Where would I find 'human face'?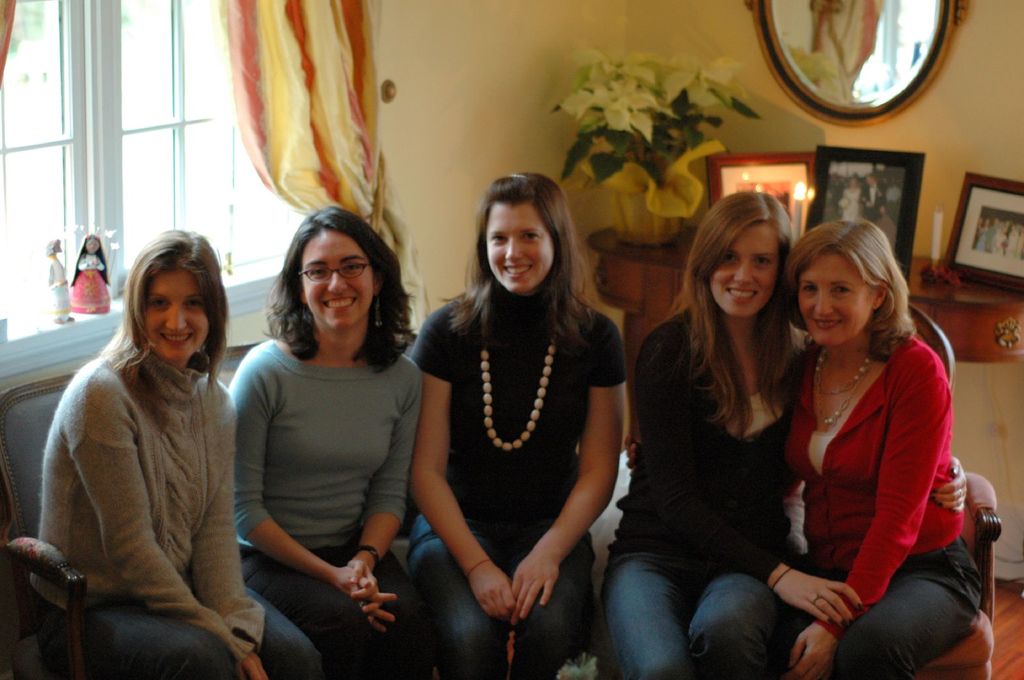
At region(139, 266, 211, 360).
